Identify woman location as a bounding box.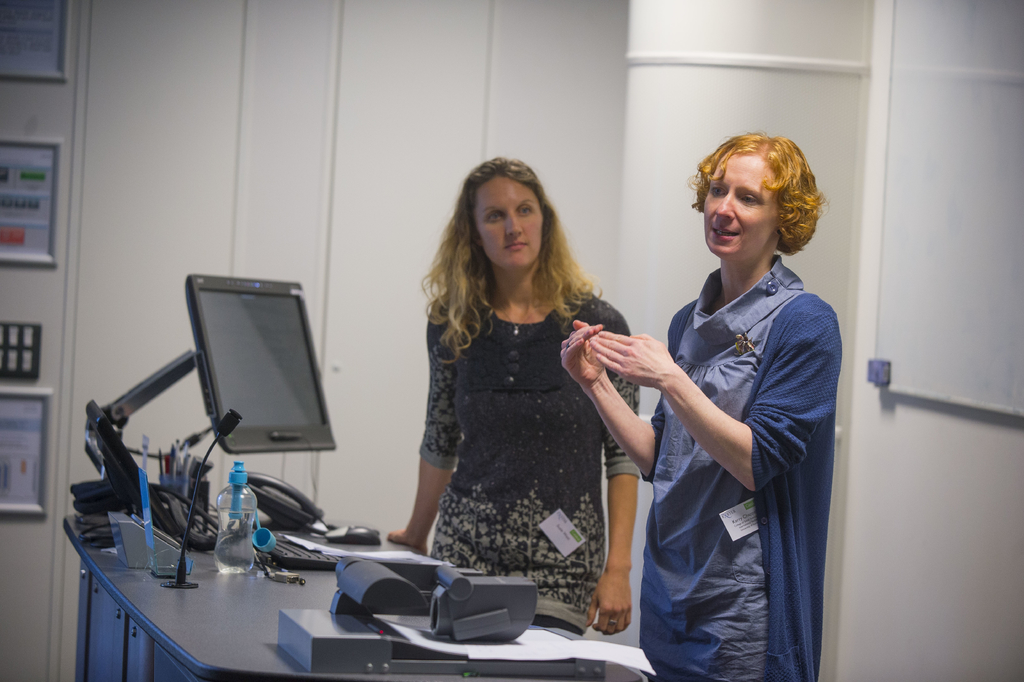
<box>399,158,657,633</box>.
